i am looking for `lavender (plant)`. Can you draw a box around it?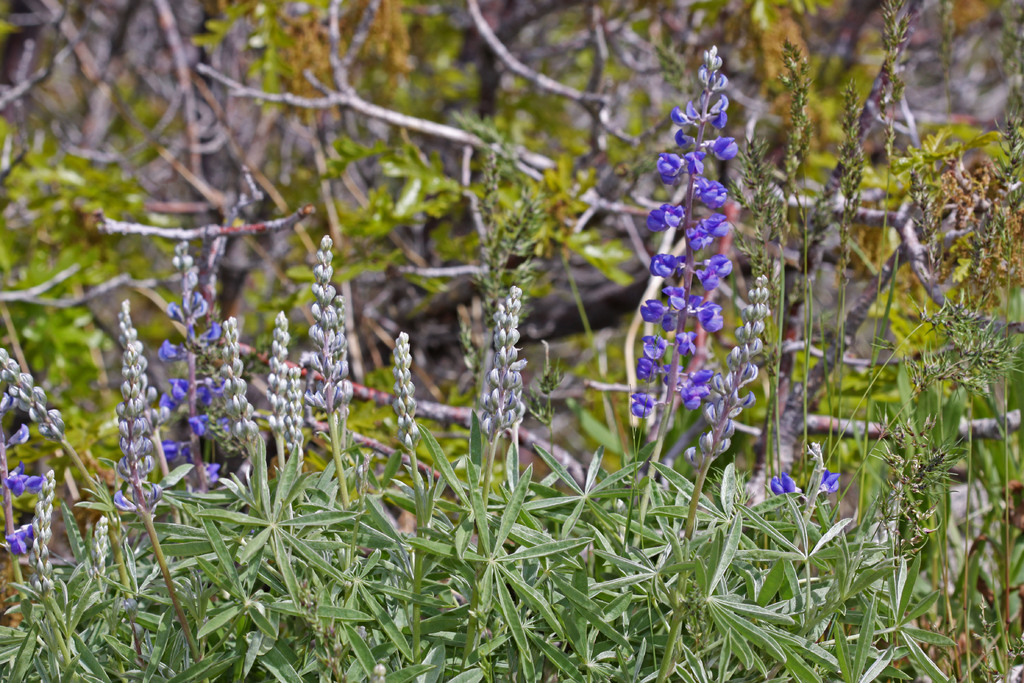
Sure, the bounding box is BBox(486, 277, 536, 524).
